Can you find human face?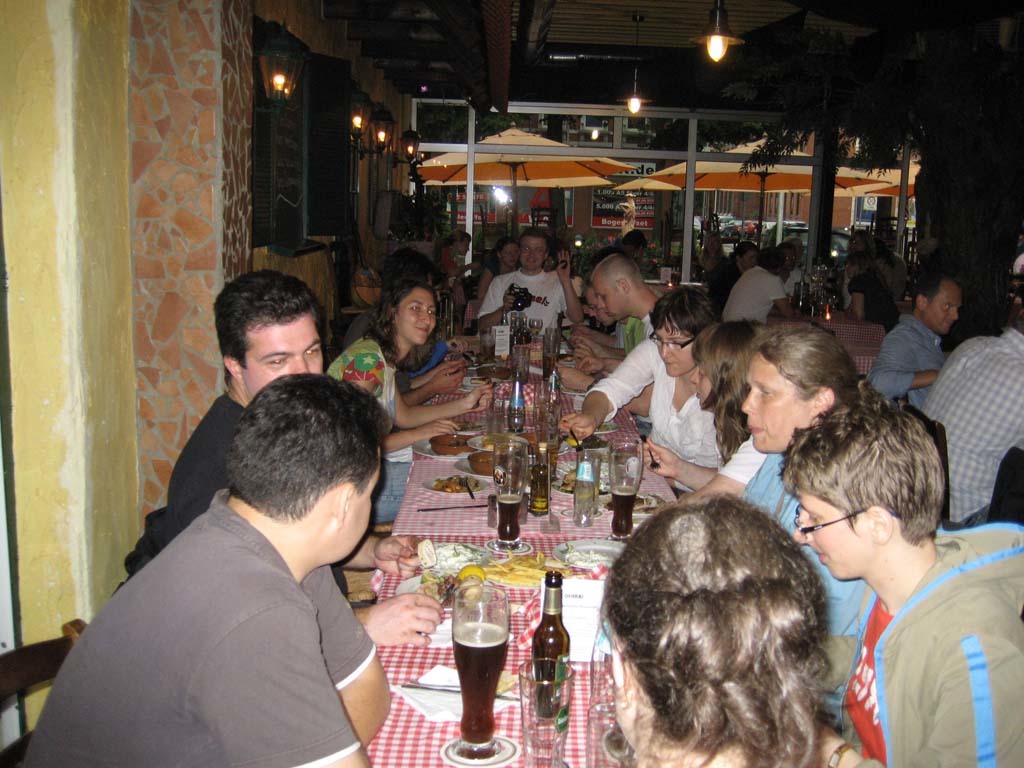
Yes, bounding box: 924 284 960 338.
